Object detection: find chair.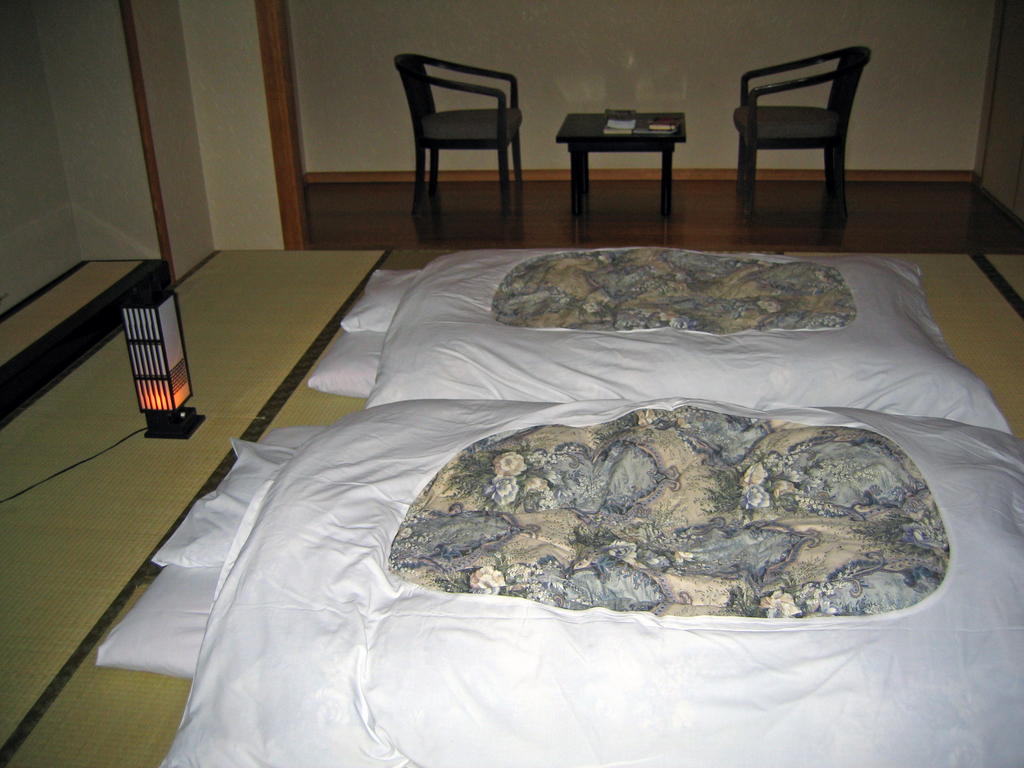
715,28,885,232.
